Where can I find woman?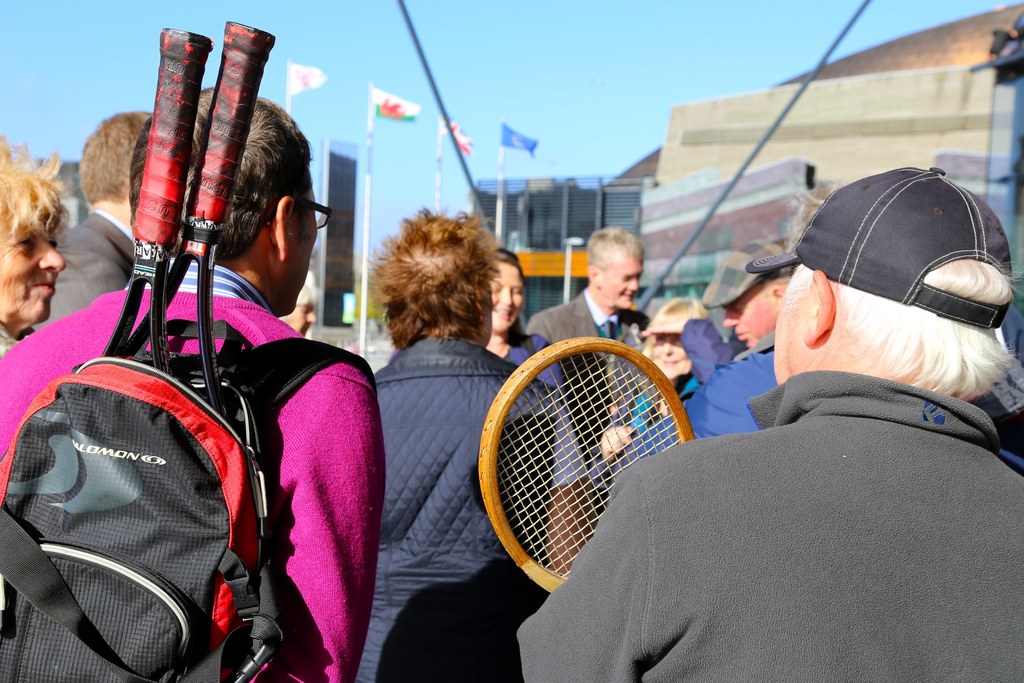
You can find it at rect(1, 132, 70, 362).
